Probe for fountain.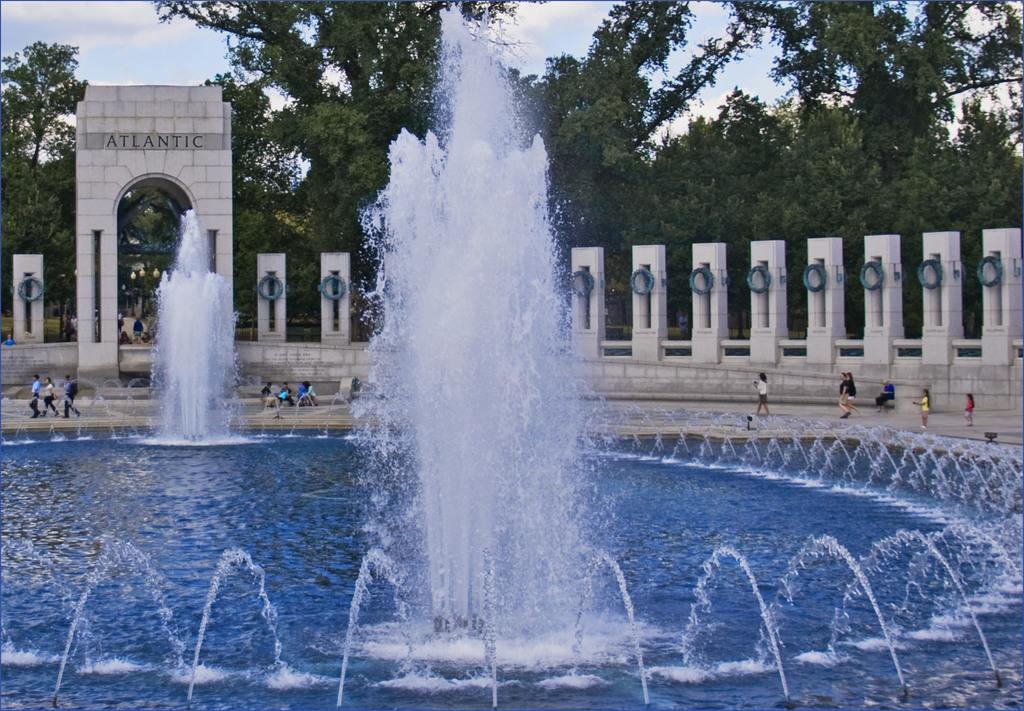
Probe result: l=113, t=208, r=244, b=455.
